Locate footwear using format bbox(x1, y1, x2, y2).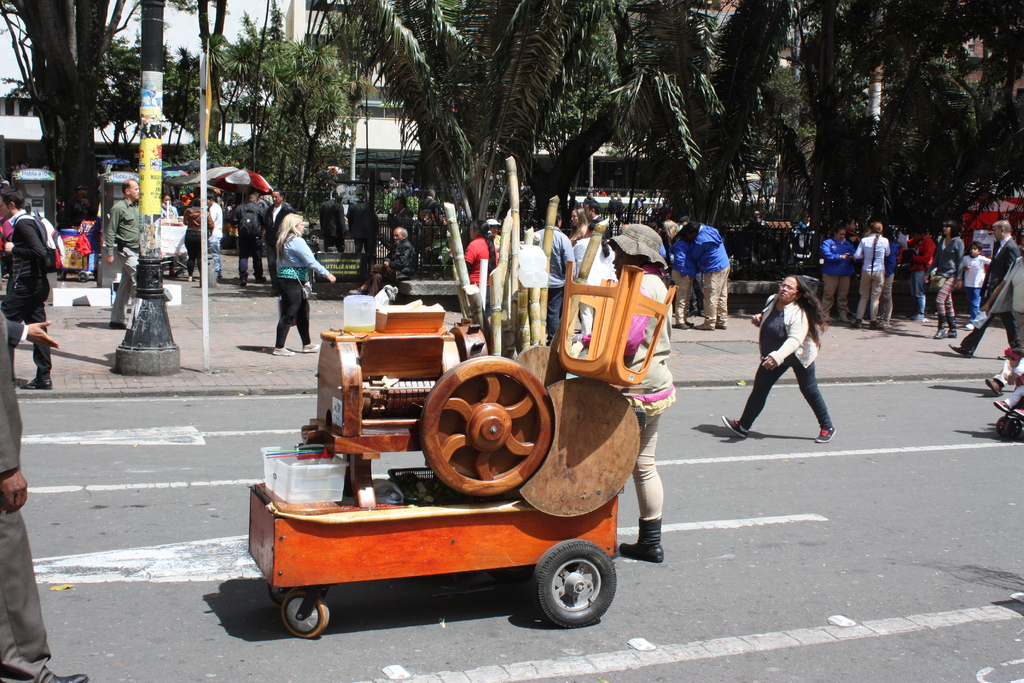
bbox(24, 368, 60, 392).
